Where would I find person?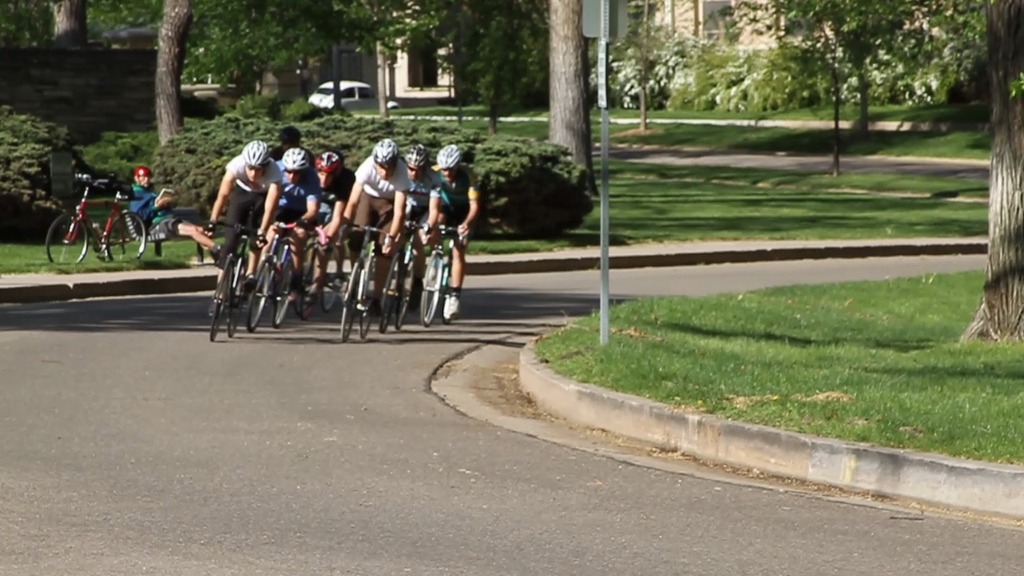
At (424, 139, 469, 281).
